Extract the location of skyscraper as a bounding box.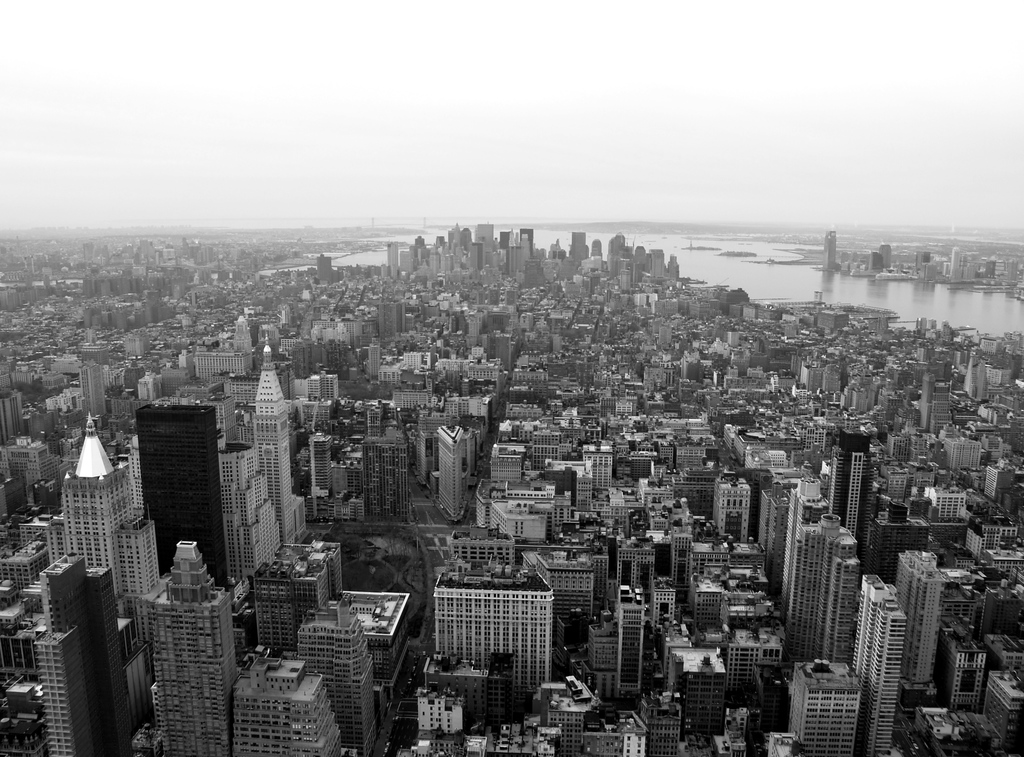
{"left": 820, "top": 425, "right": 867, "bottom": 564}.
